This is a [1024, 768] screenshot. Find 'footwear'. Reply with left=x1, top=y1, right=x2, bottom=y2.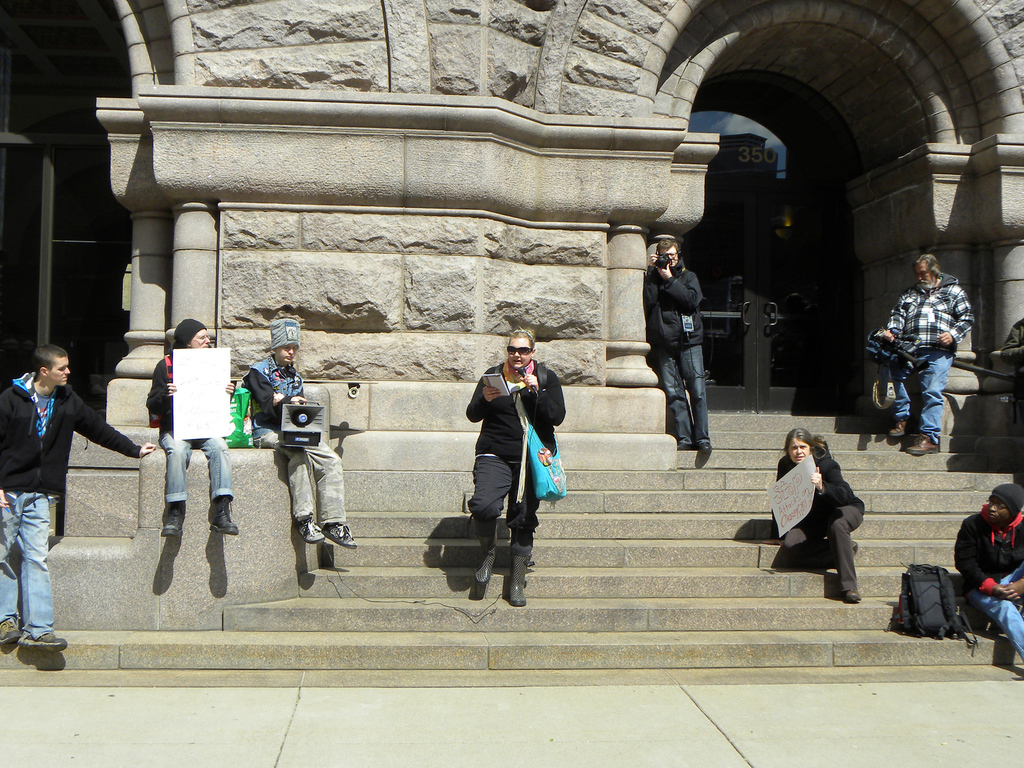
left=676, top=444, right=694, bottom=456.
